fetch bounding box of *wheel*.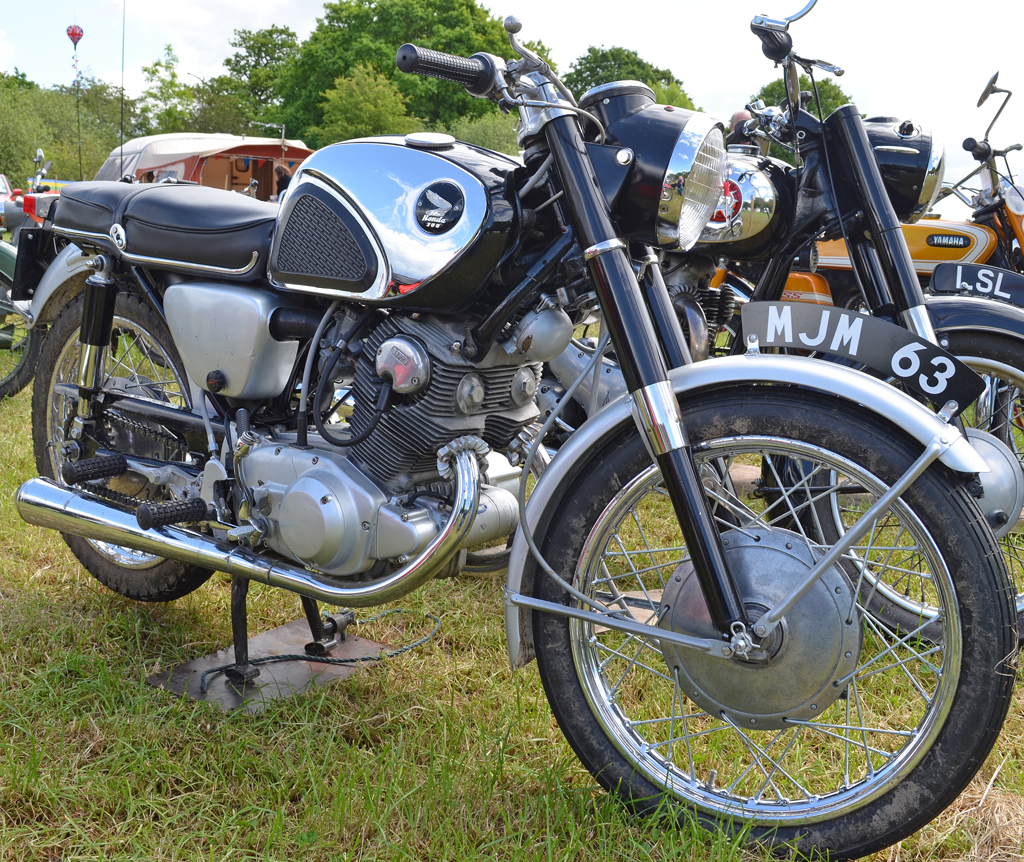
Bbox: 17, 272, 214, 605.
